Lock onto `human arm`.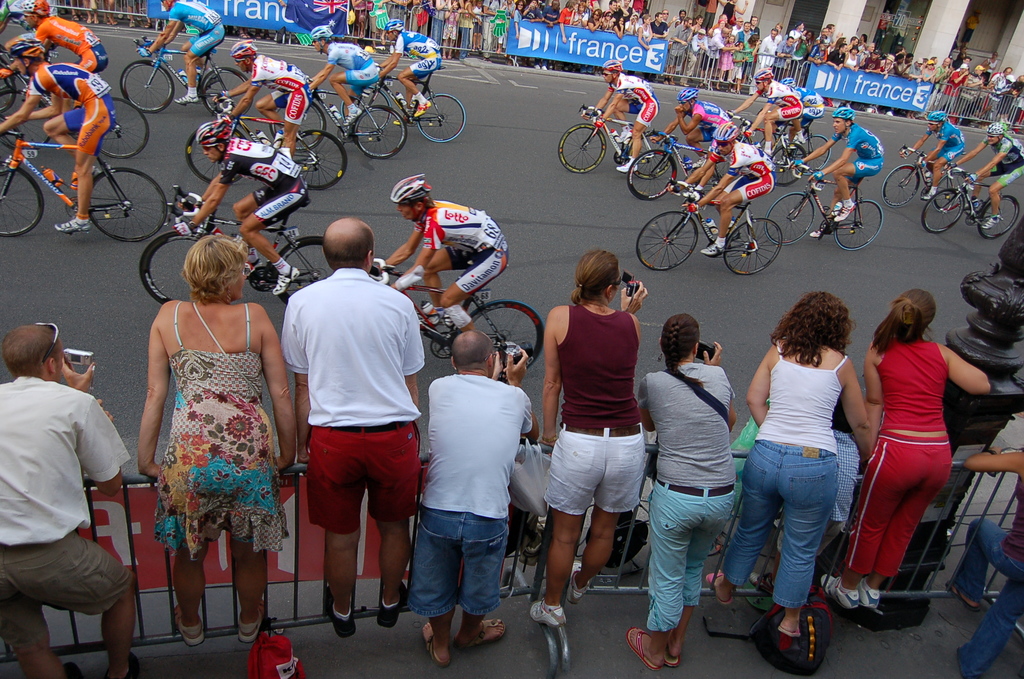
Locked: {"x1": 216, "y1": 72, "x2": 262, "y2": 121}.
